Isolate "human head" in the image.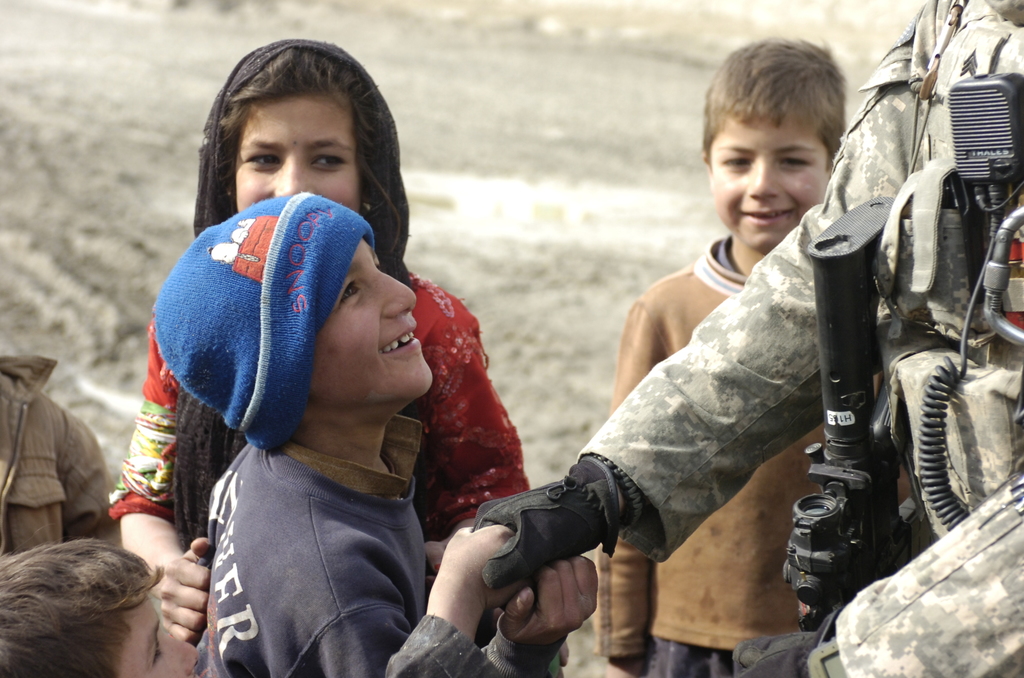
Isolated region: BBox(702, 38, 849, 250).
